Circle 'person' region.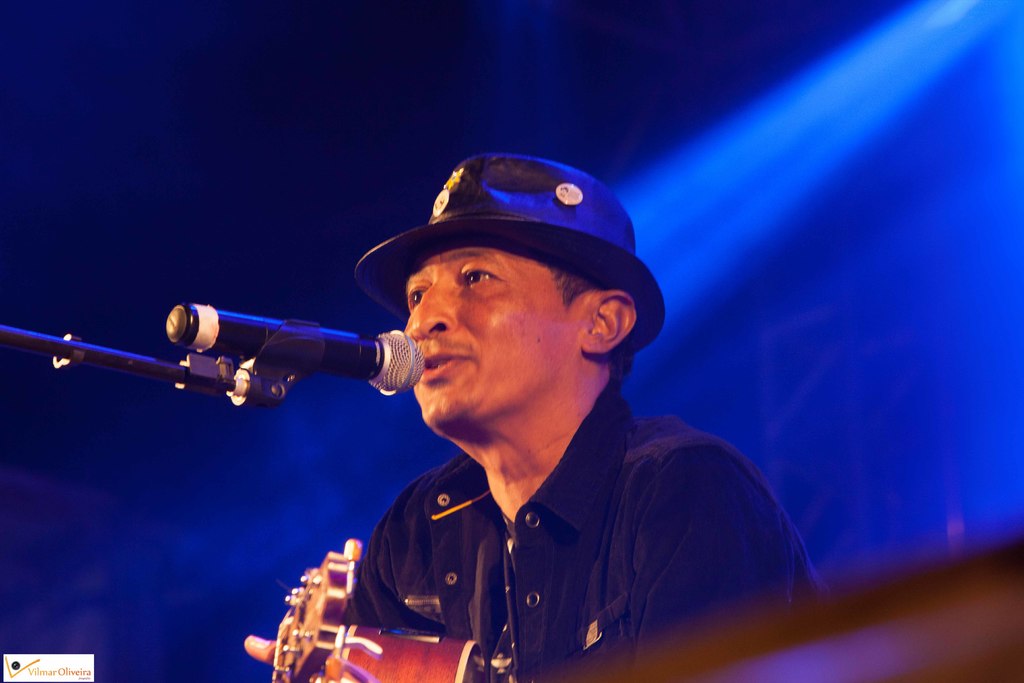
Region: (x1=232, y1=148, x2=838, y2=682).
